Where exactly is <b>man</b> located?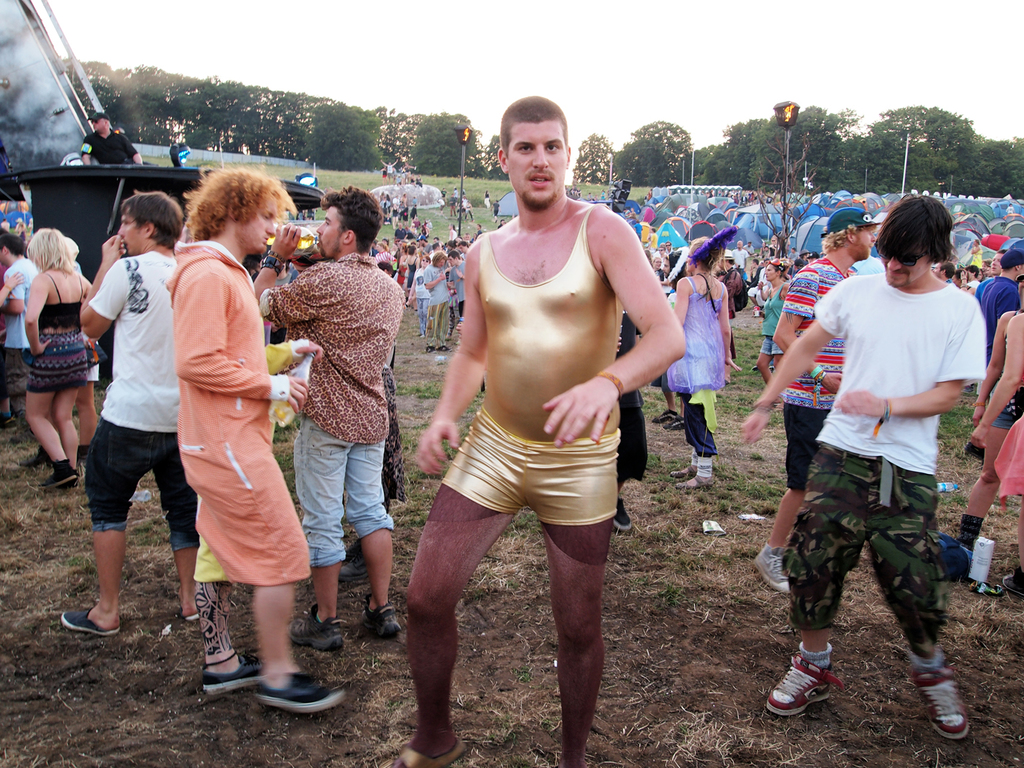
Its bounding box is [left=971, top=246, right=1007, bottom=298].
